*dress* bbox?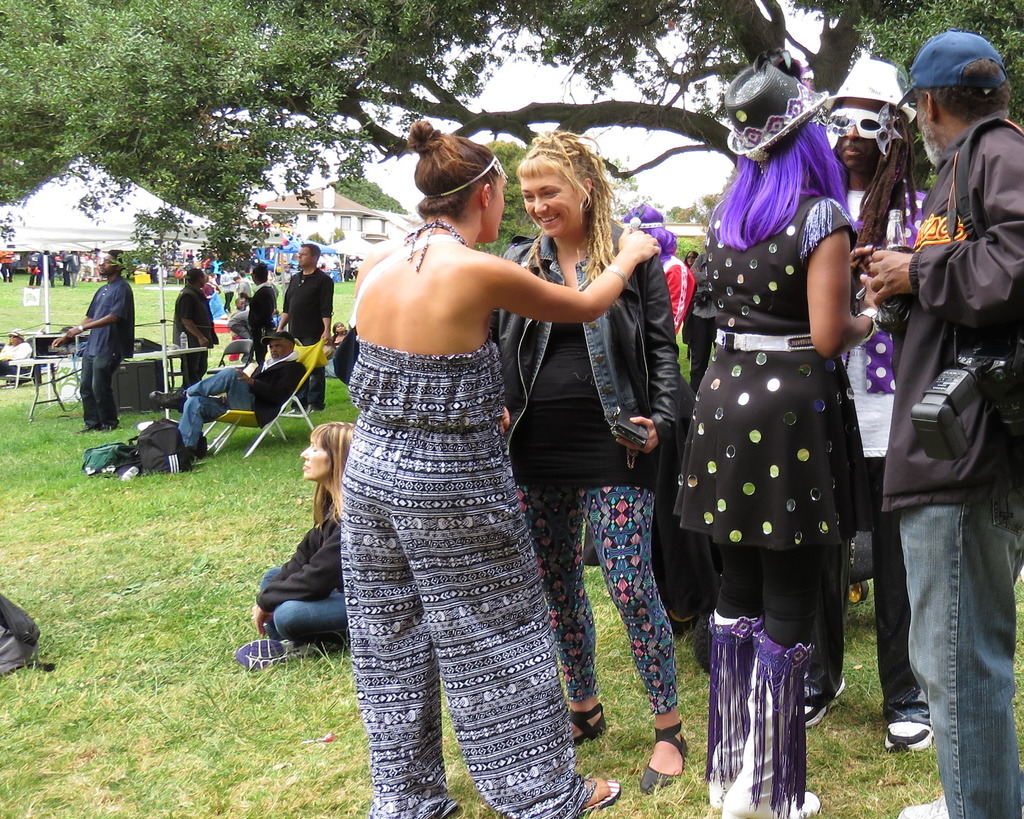
[x1=671, y1=184, x2=847, y2=541]
